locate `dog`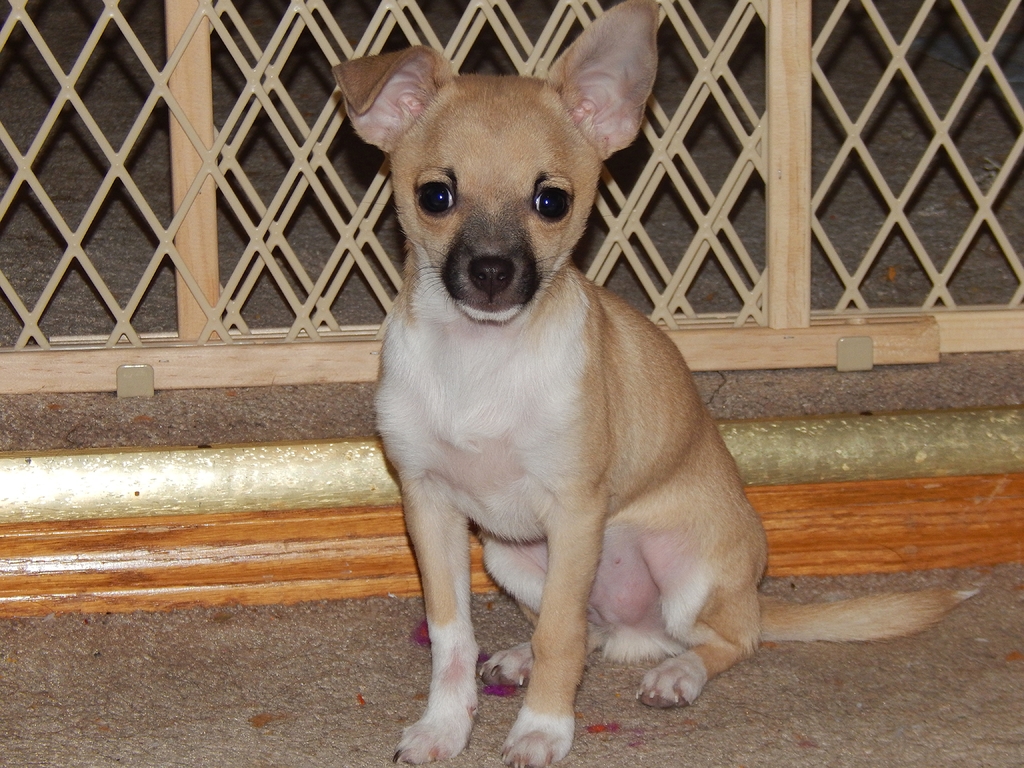
box(332, 0, 982, 767)
